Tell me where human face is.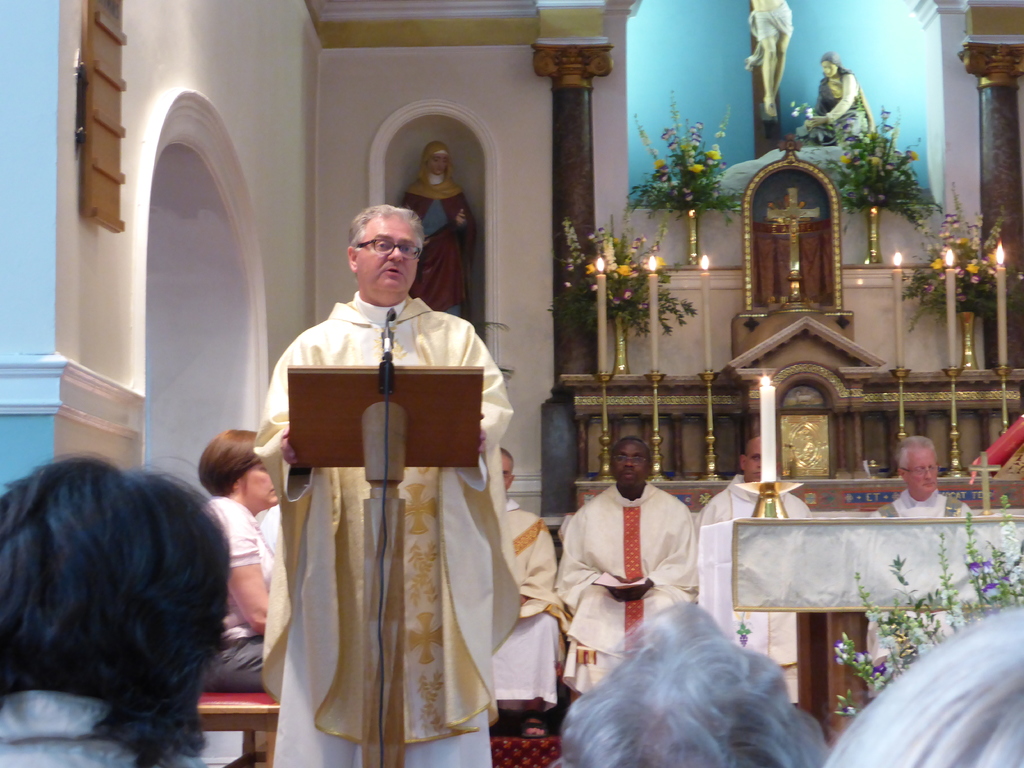
human face is at box=[430, 154, 451, 177].
